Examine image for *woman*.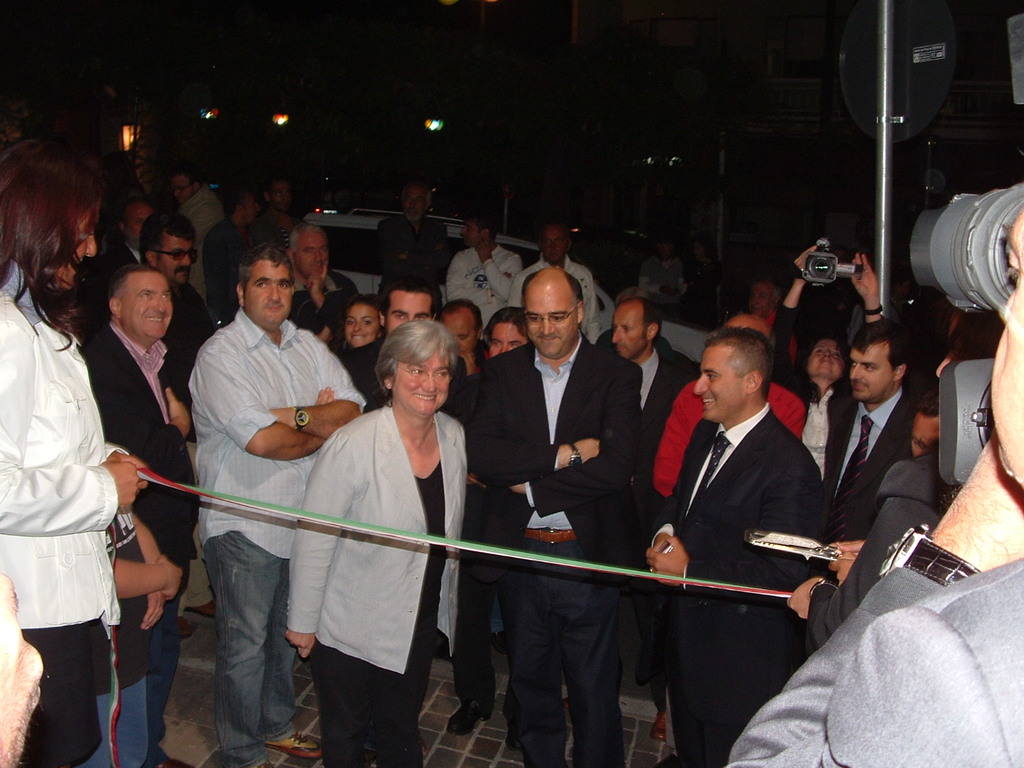
Examination result: <region>0, 135, 154, 767</region>.
